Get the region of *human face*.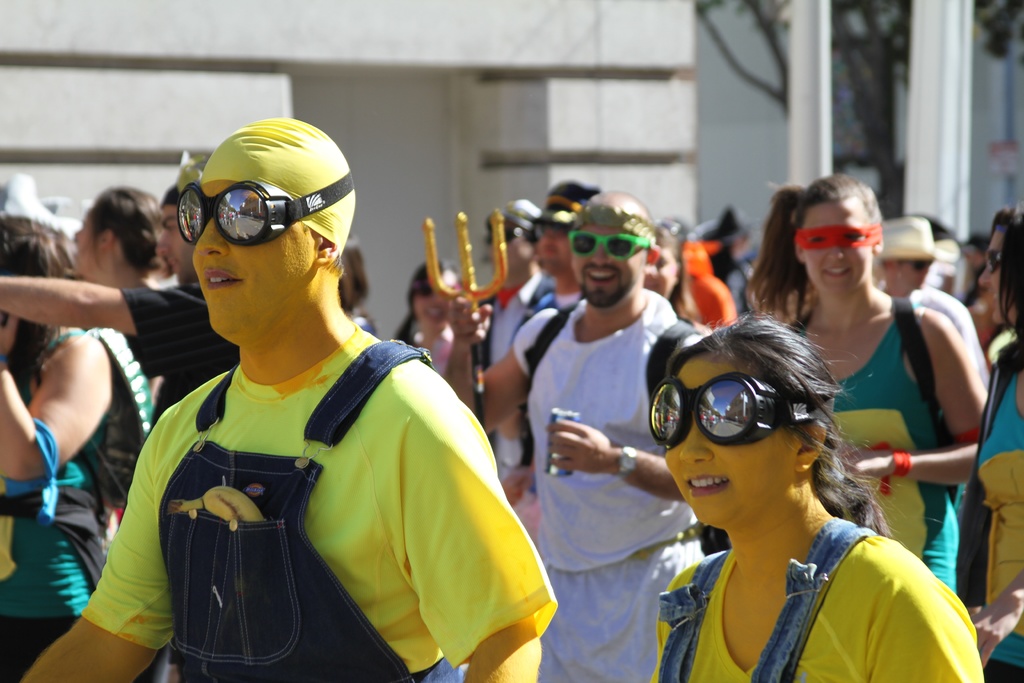
detection(663, 353, 798, 534).
